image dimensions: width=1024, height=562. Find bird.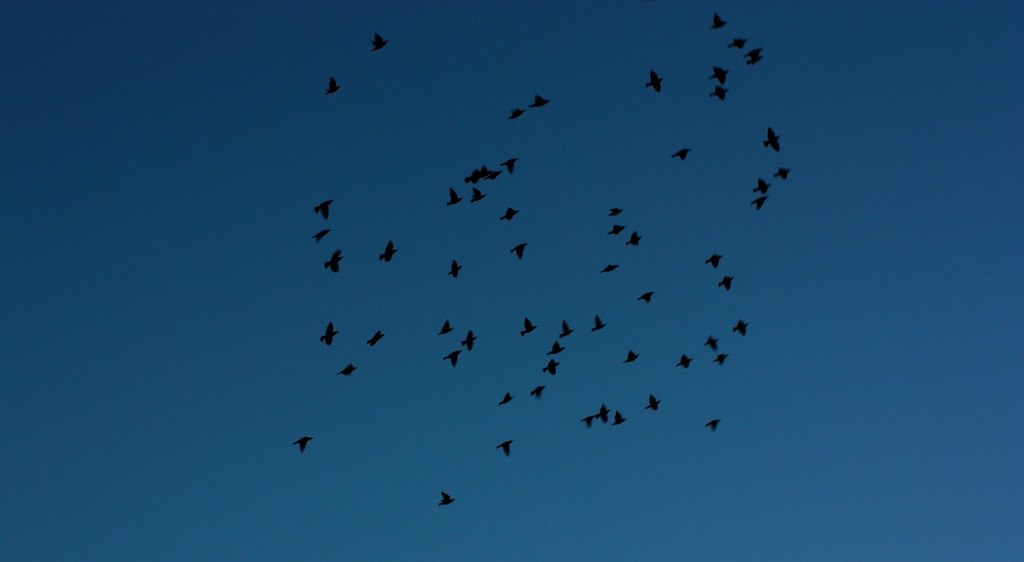
497/433/522/462.
